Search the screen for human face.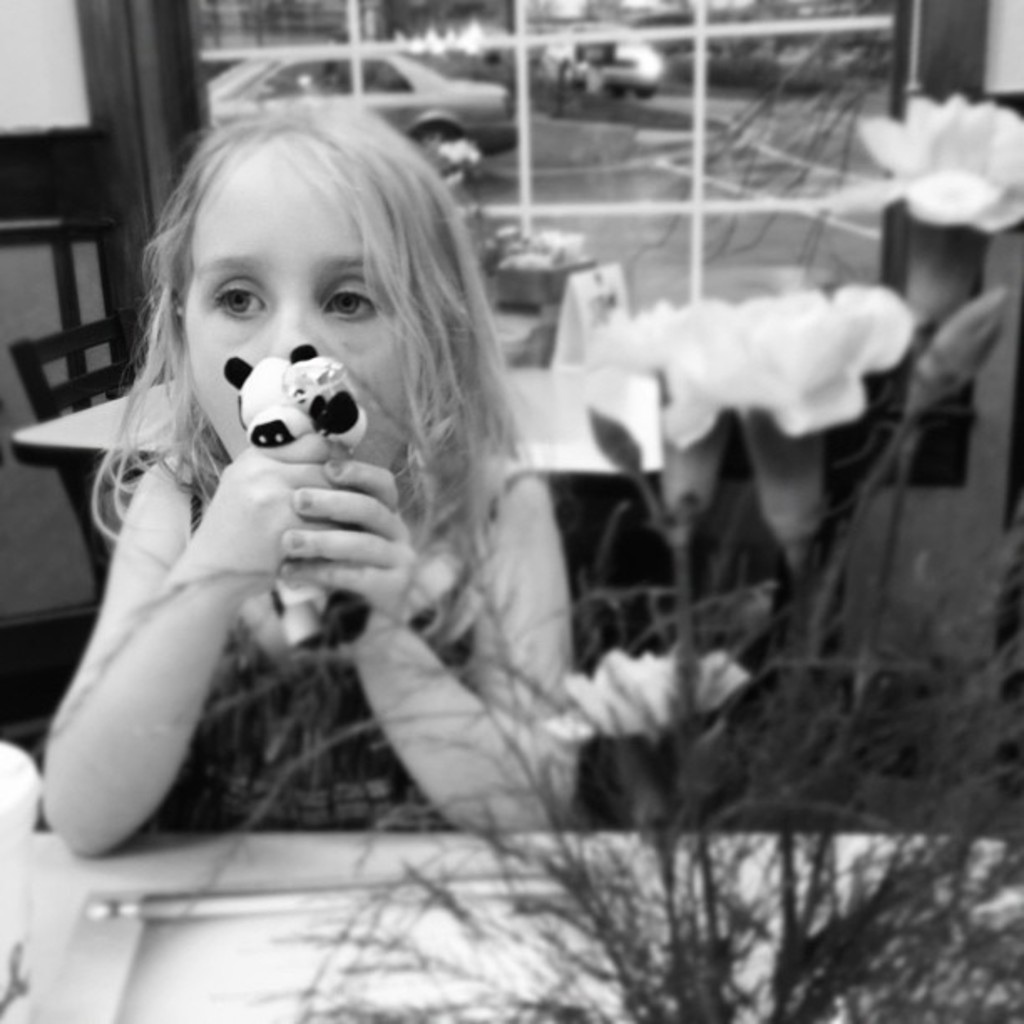
Found at BBox(171, 151, 417, 465).
